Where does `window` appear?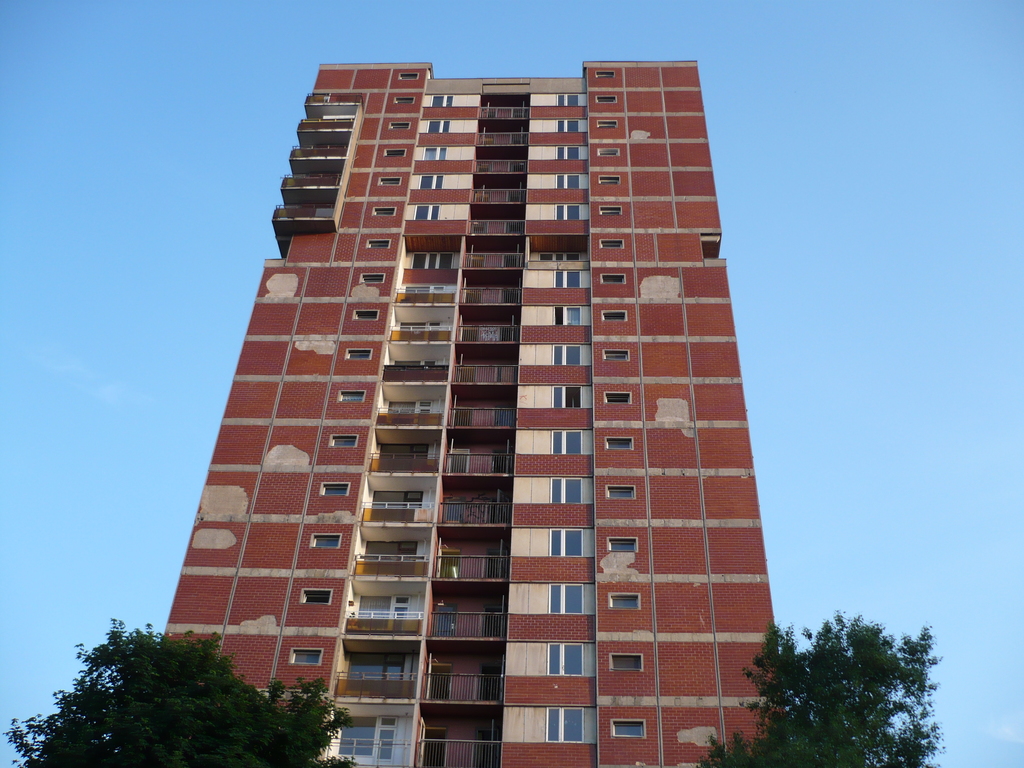
Appears at 350/655/385/684.
